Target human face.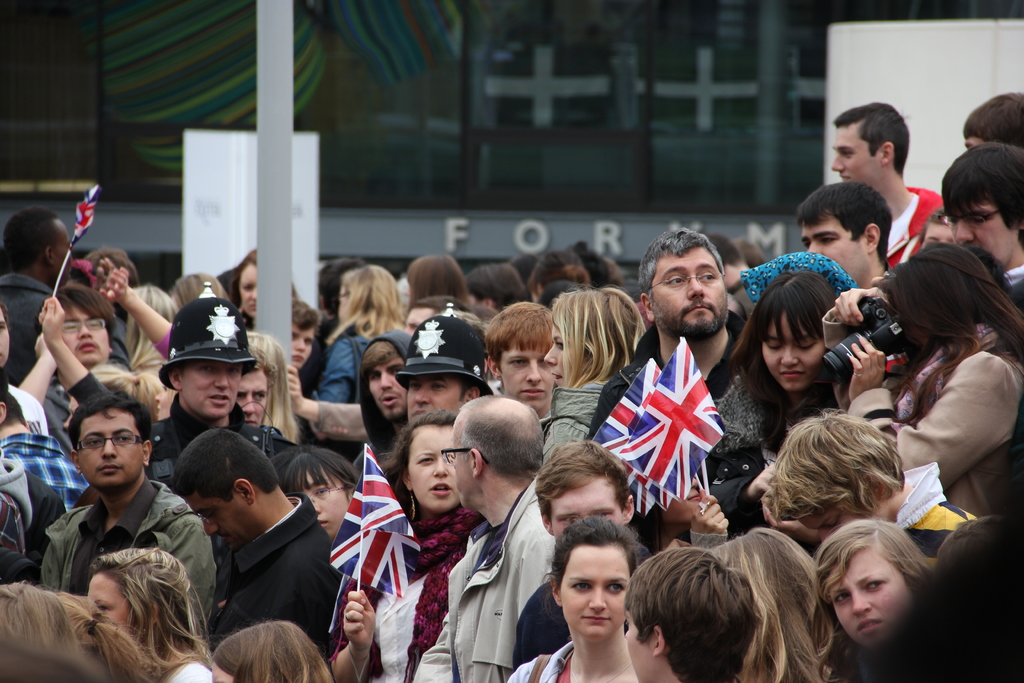
Target region: 179/363/239/419.
